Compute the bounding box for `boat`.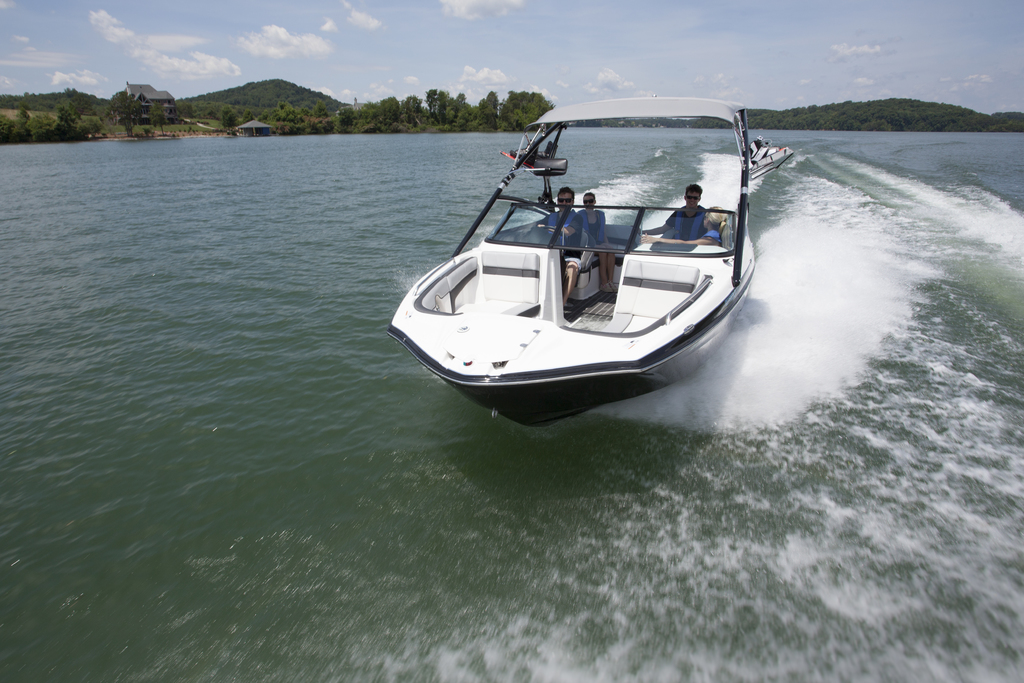
384/101/783/409.
